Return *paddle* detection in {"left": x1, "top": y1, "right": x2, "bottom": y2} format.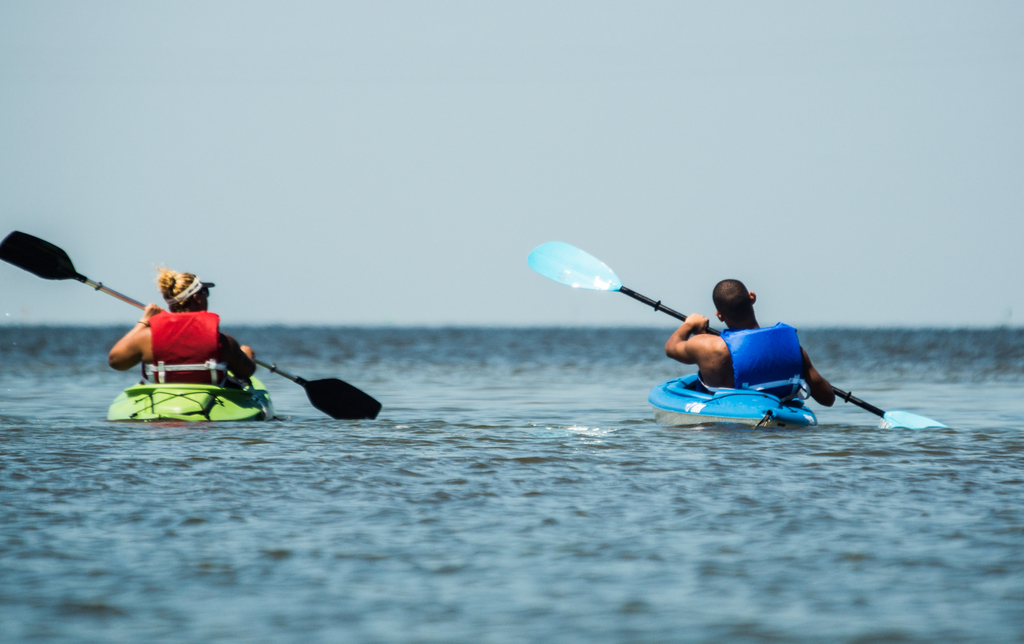
{"left": 527, "top": 240, "right": 948, "bottom": 429}.
